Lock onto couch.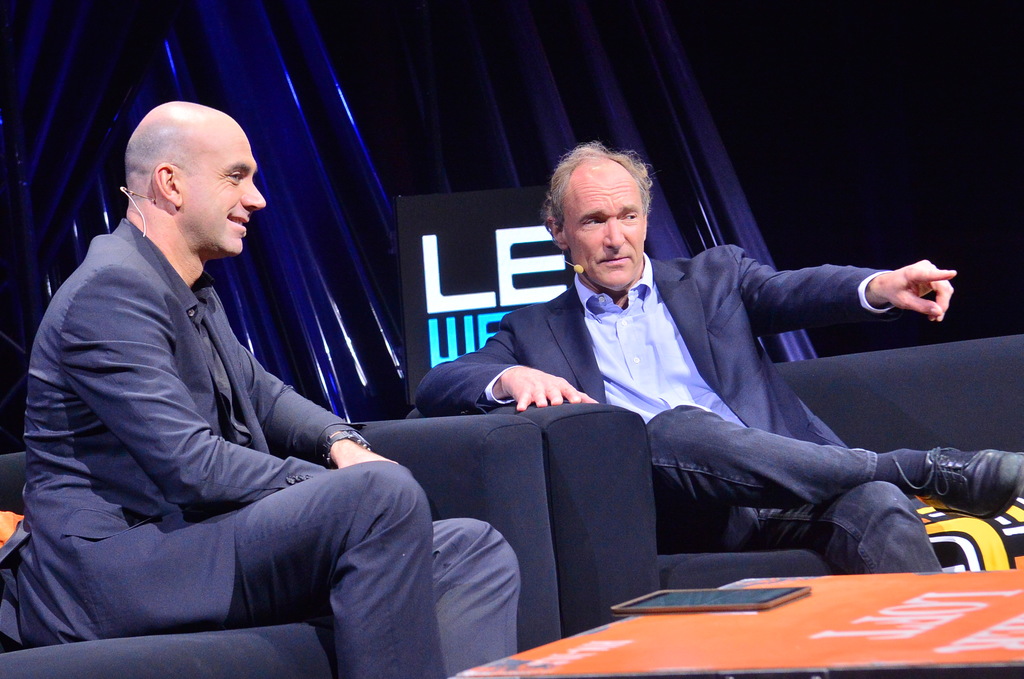
Locked: Rect(0, 333, 628, 668).
